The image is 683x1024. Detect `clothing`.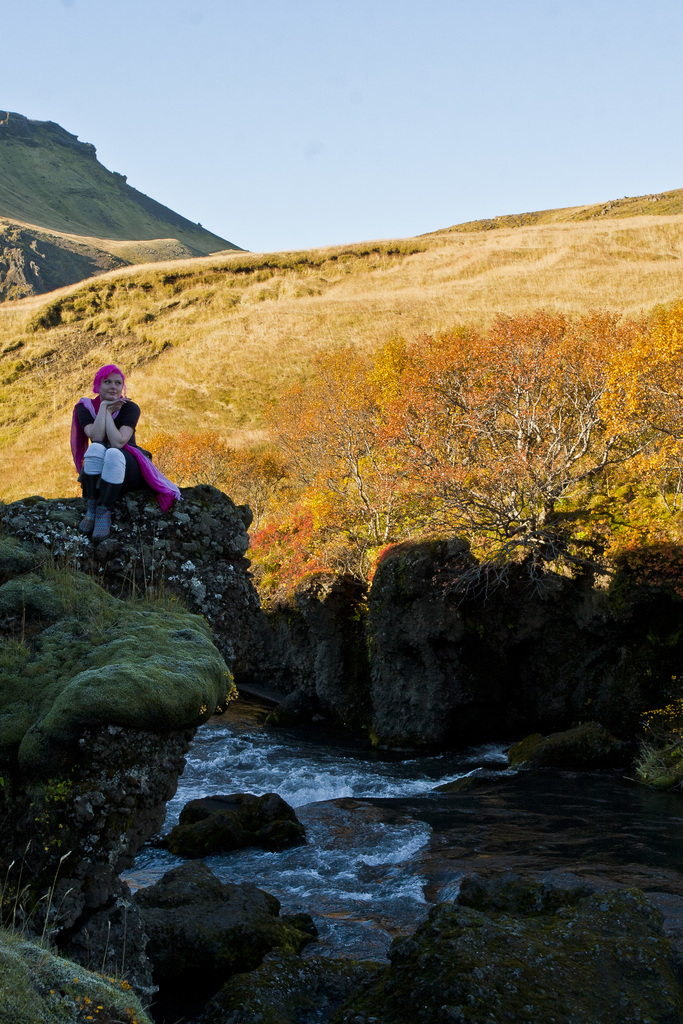
Detection: 68, 367, 155, 506.
